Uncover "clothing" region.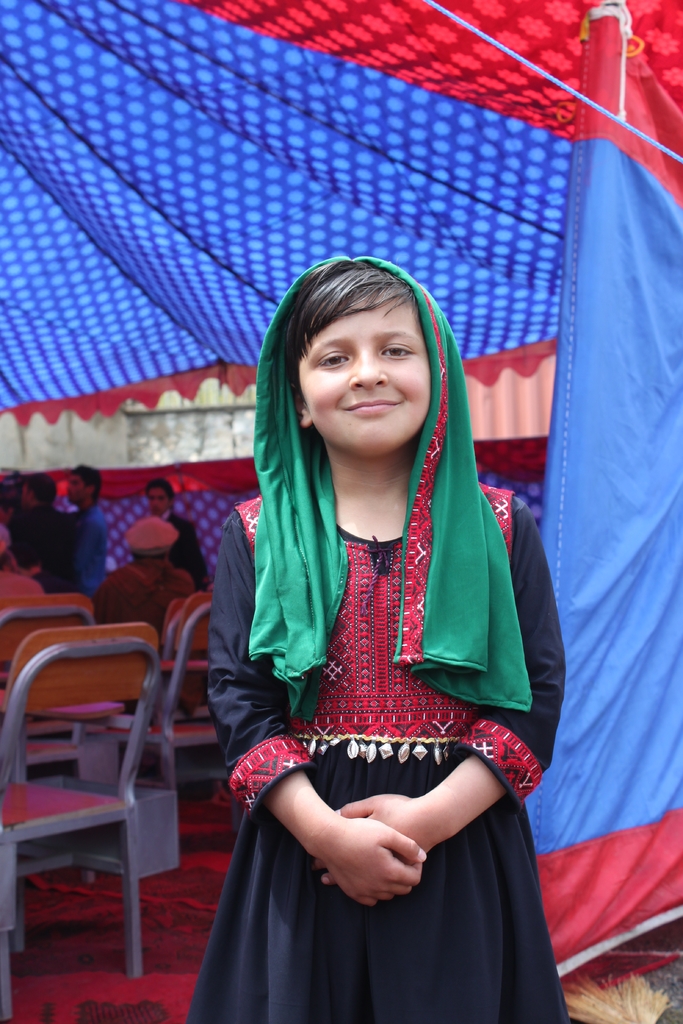
Uncovered: 46/502/101/601.
